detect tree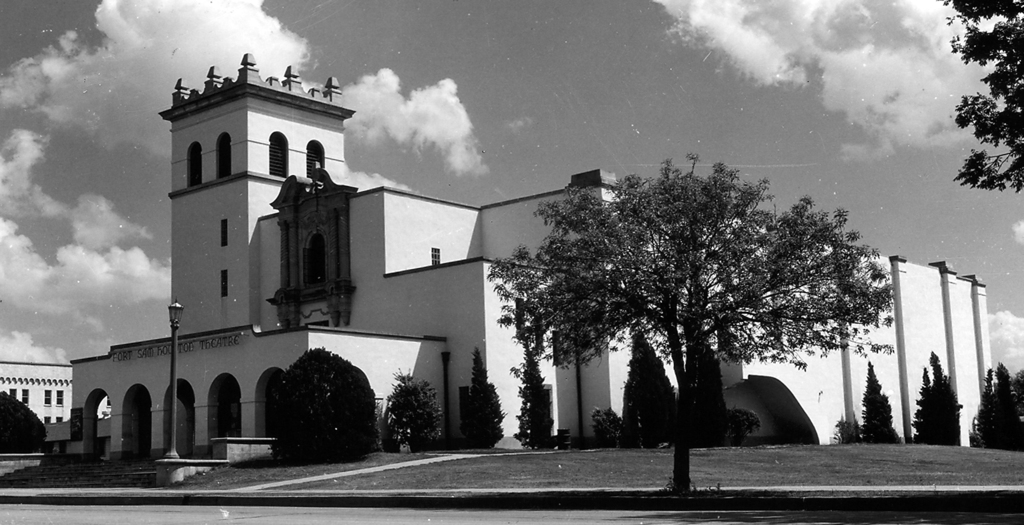
476/346/504/450
